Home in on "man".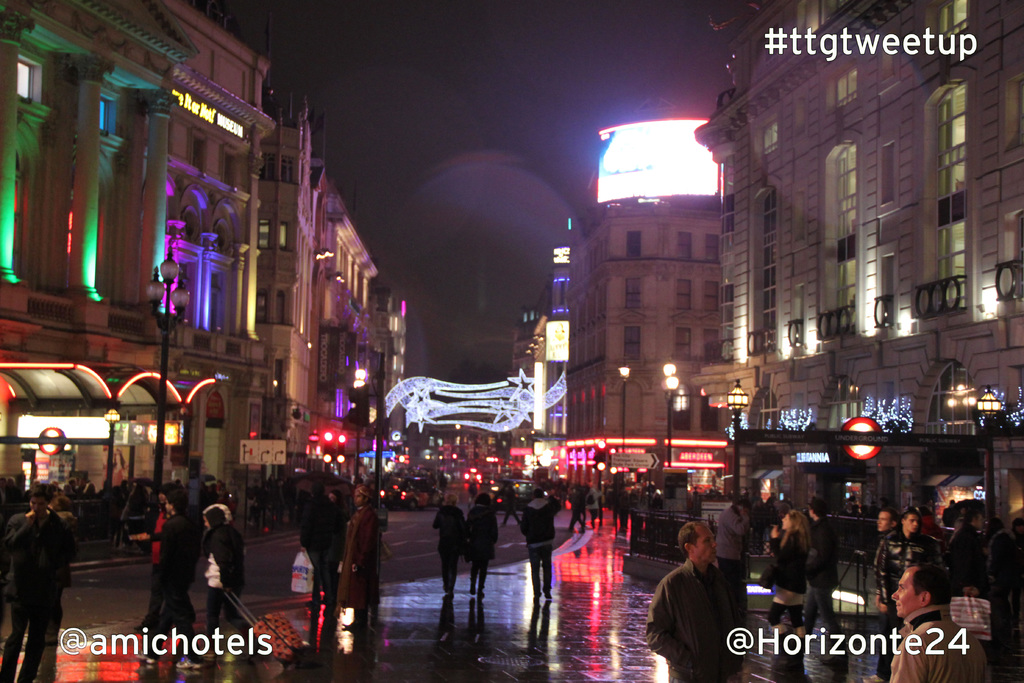
Homed in at 587:483:602:528.
